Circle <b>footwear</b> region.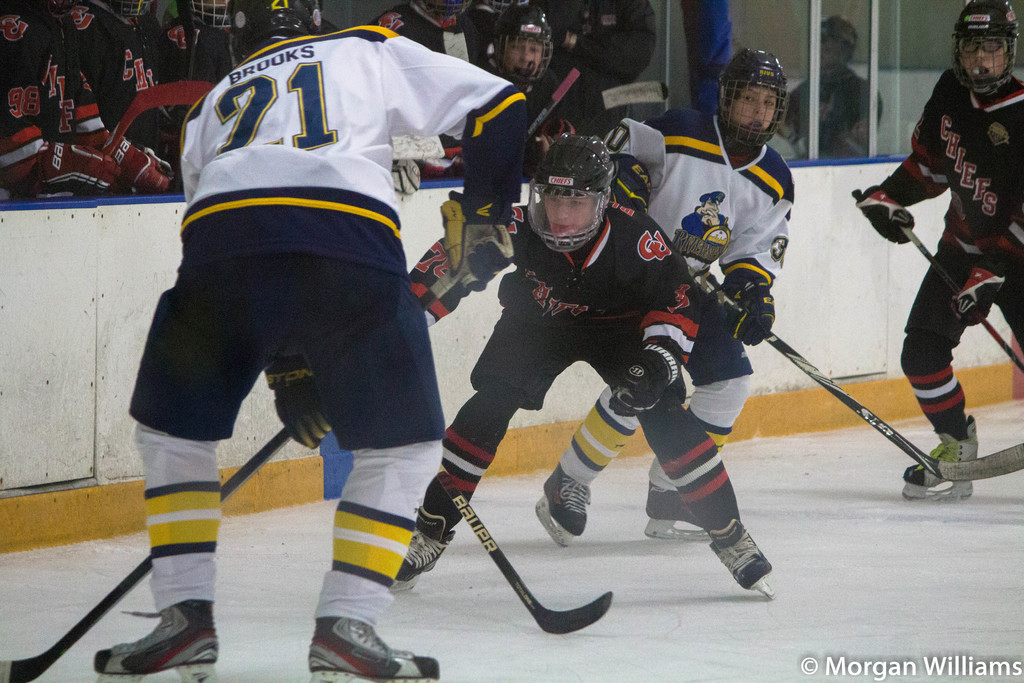
Region: 541/461/591/537.
